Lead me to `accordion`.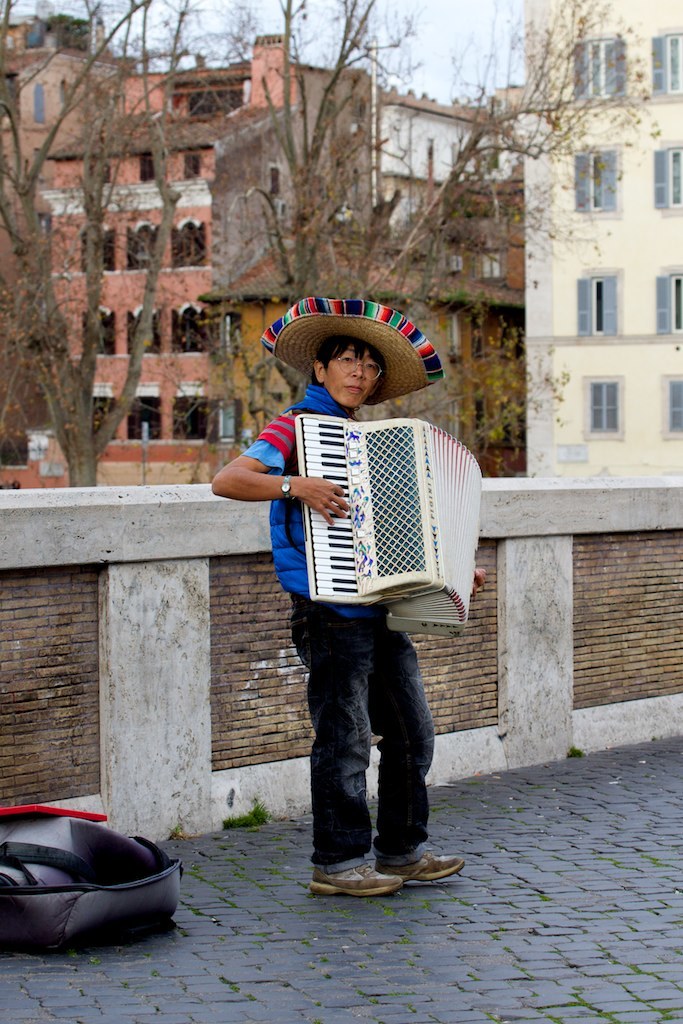
Lead to 298/415/484/638.
